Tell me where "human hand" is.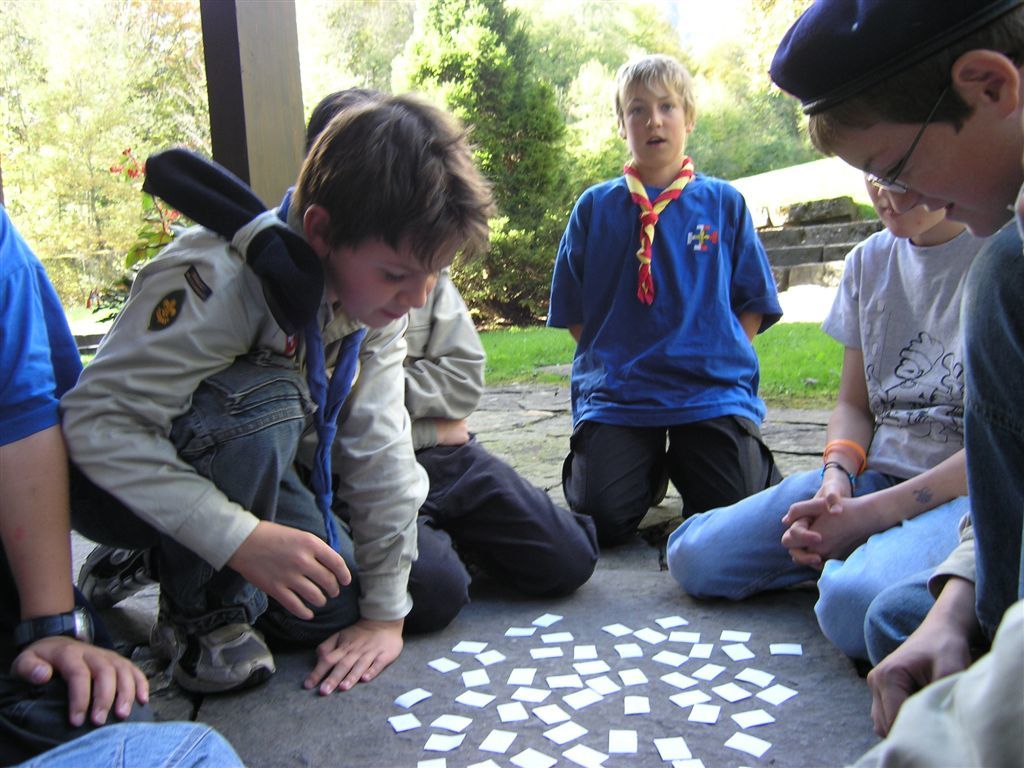
"human hand" is at region(227, 521, 353, 620).
